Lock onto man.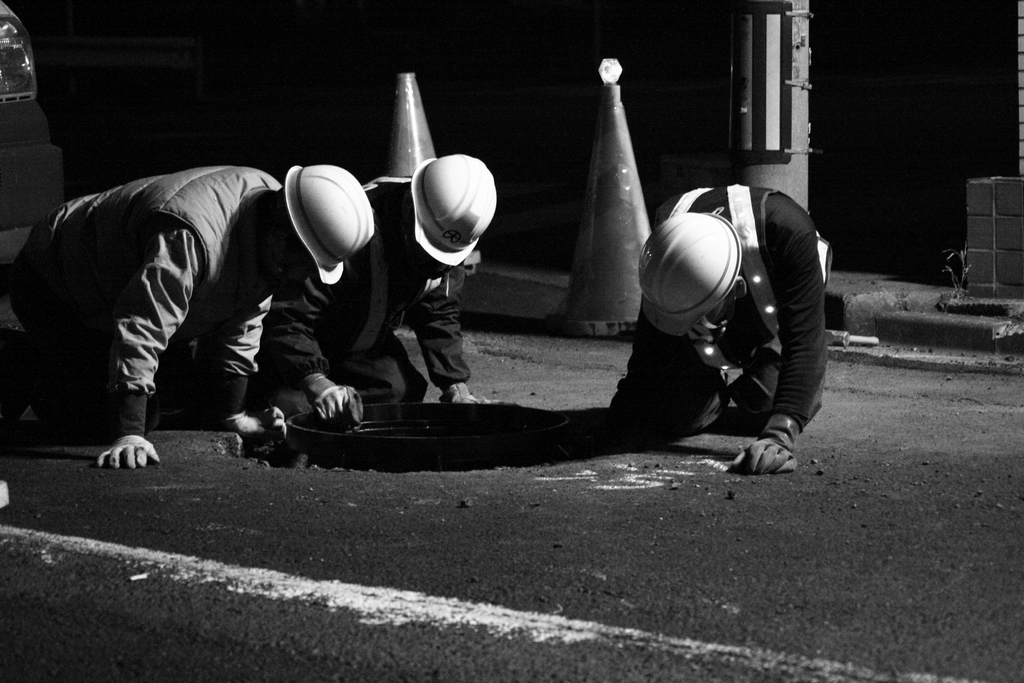
Locked: [left=309, top=154, right=514, bottom=431].
